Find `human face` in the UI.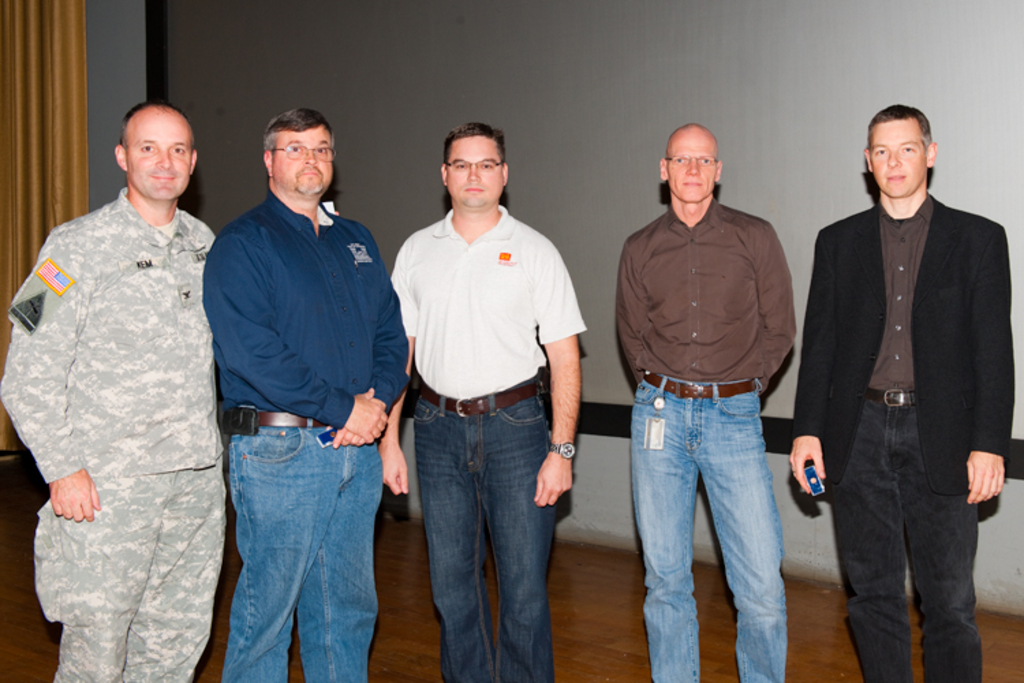
UI element at [left=272, top=120, right=332, bottom=198].
